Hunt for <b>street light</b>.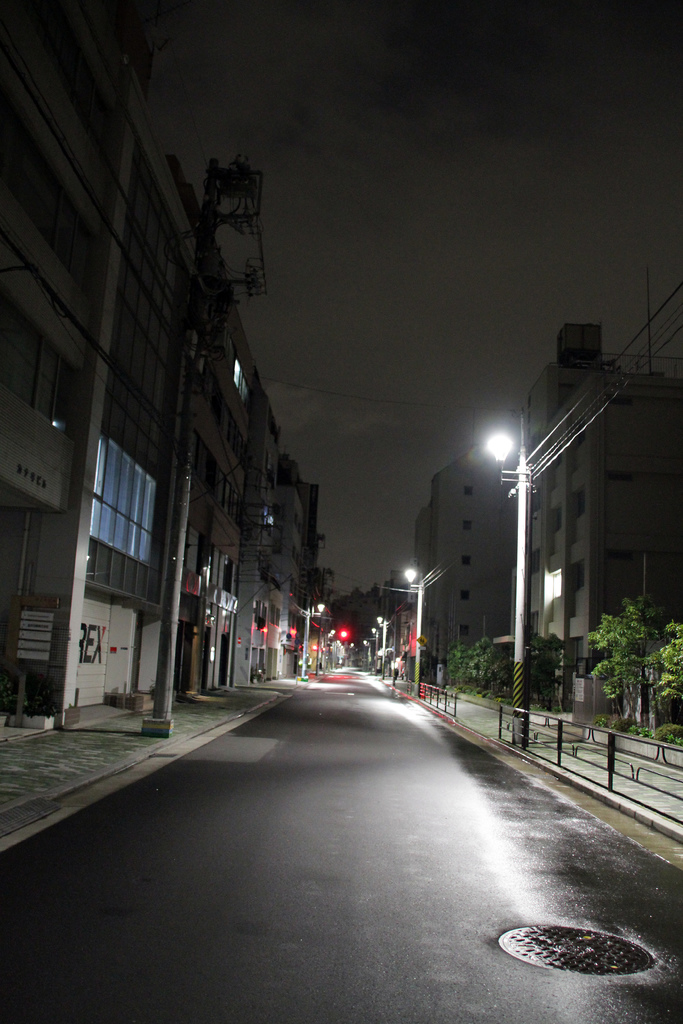
Hunted down at box(399, 567, 431, 698).
